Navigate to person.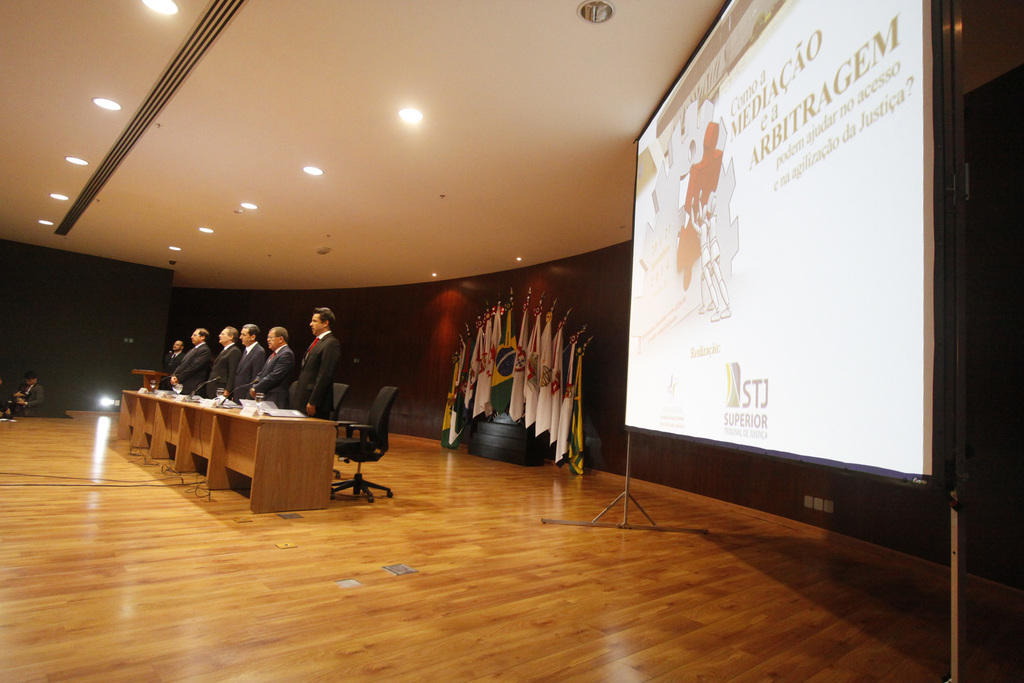
Navigation target: <region>248, 325, 299, 410</region>.
